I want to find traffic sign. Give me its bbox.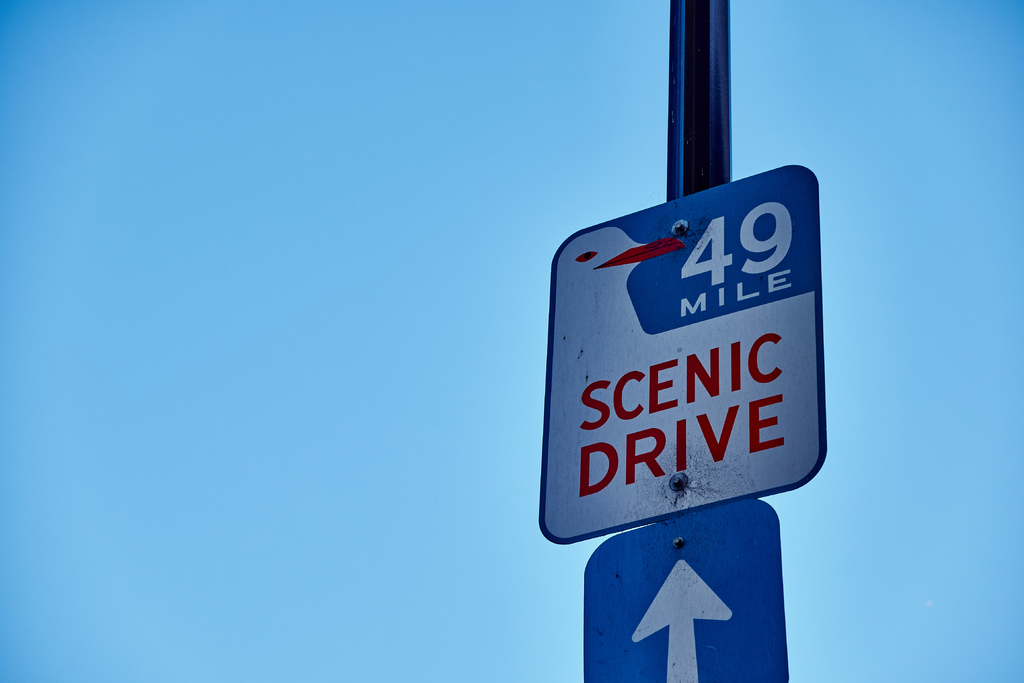
(543, 162, 830, 541).
